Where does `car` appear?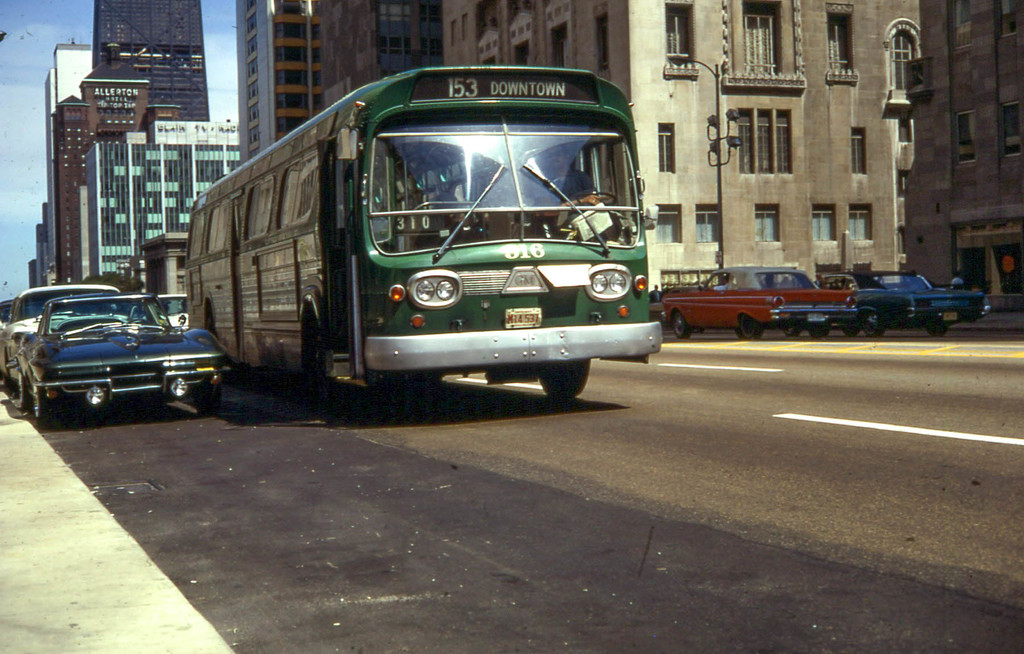
Appears at (0, 302, 118, 399).
